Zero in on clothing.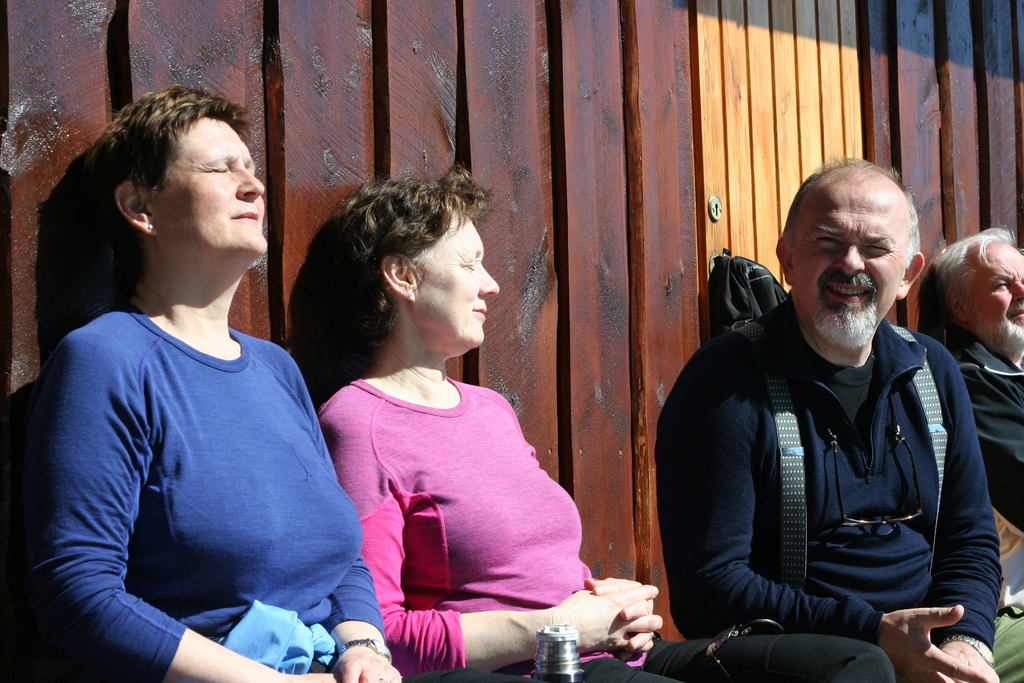
Zeroed in: (left=954, top=327, right=1023, bottom=539).
